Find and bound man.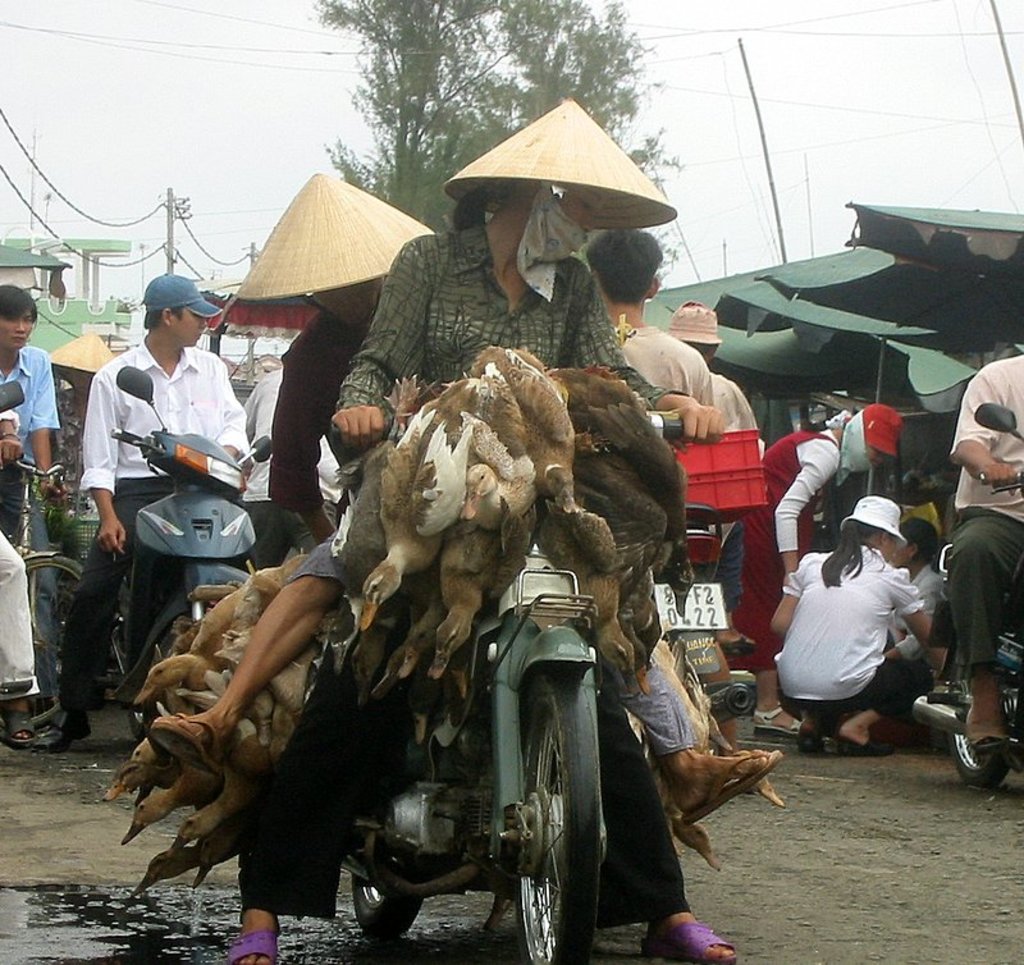
Bound: <box>586,233,710,394</box>.
